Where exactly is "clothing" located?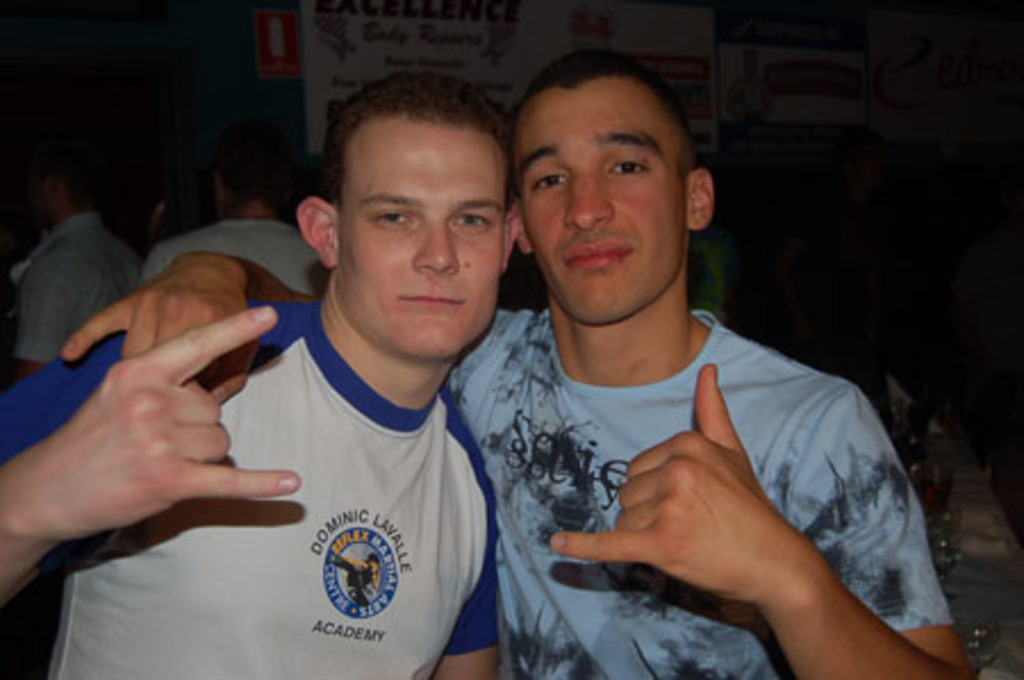
Its bounding box is detection(0, 298, 503, 678).
